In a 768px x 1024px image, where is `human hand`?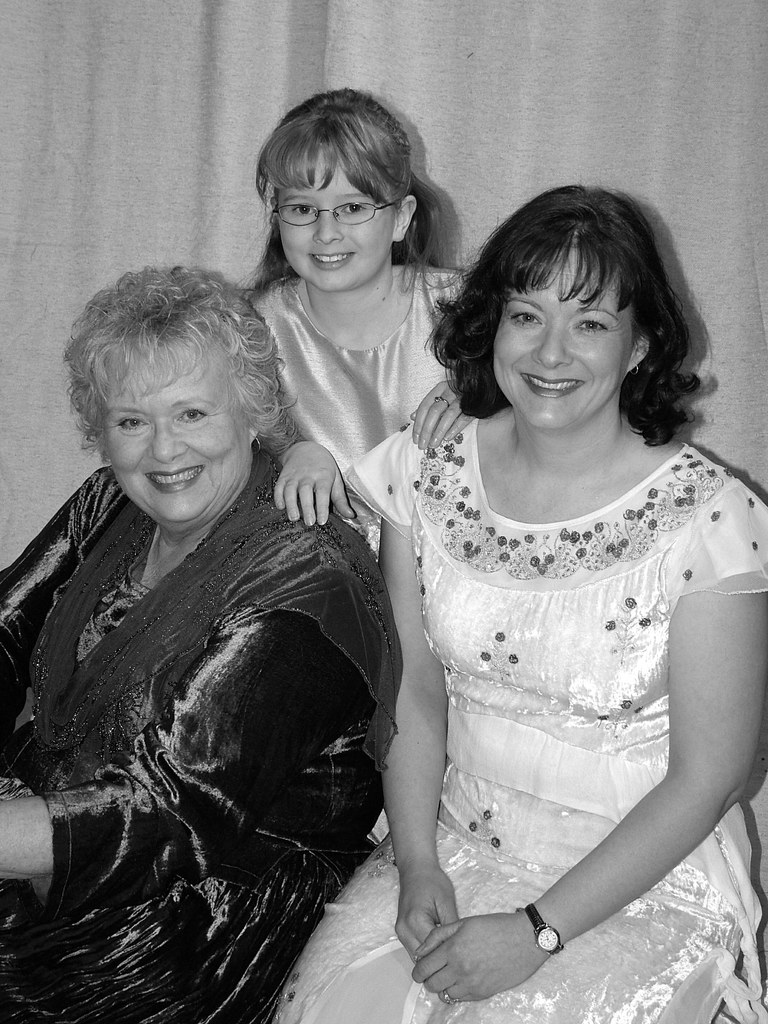
left=408, top=377, right=483, bottom=460.
